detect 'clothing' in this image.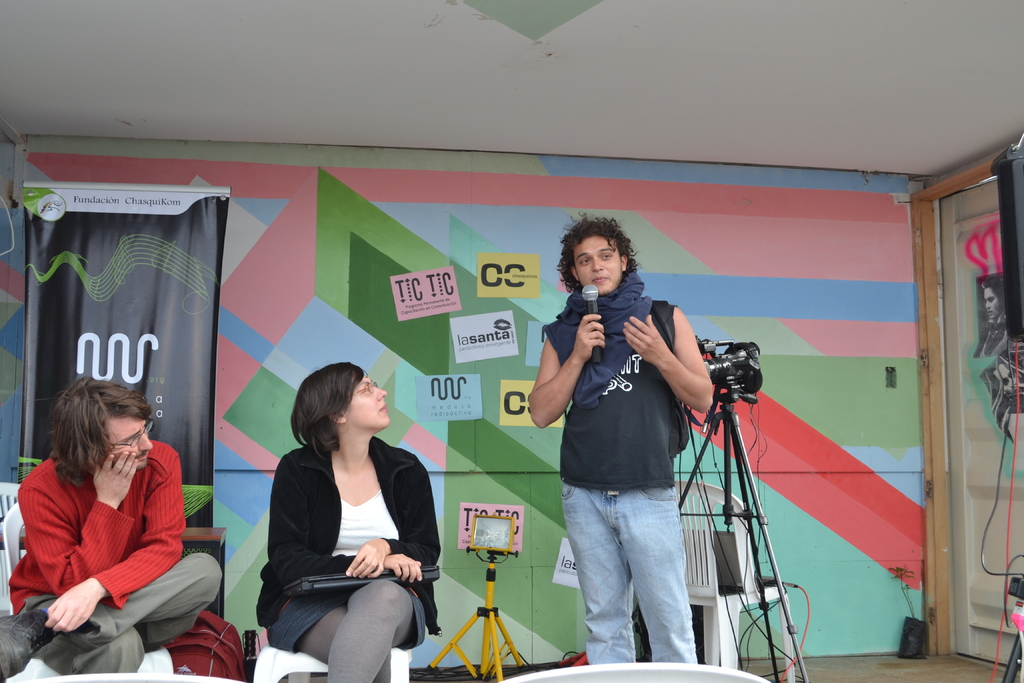
Detection: bbox(25, 422, 202, 657).
